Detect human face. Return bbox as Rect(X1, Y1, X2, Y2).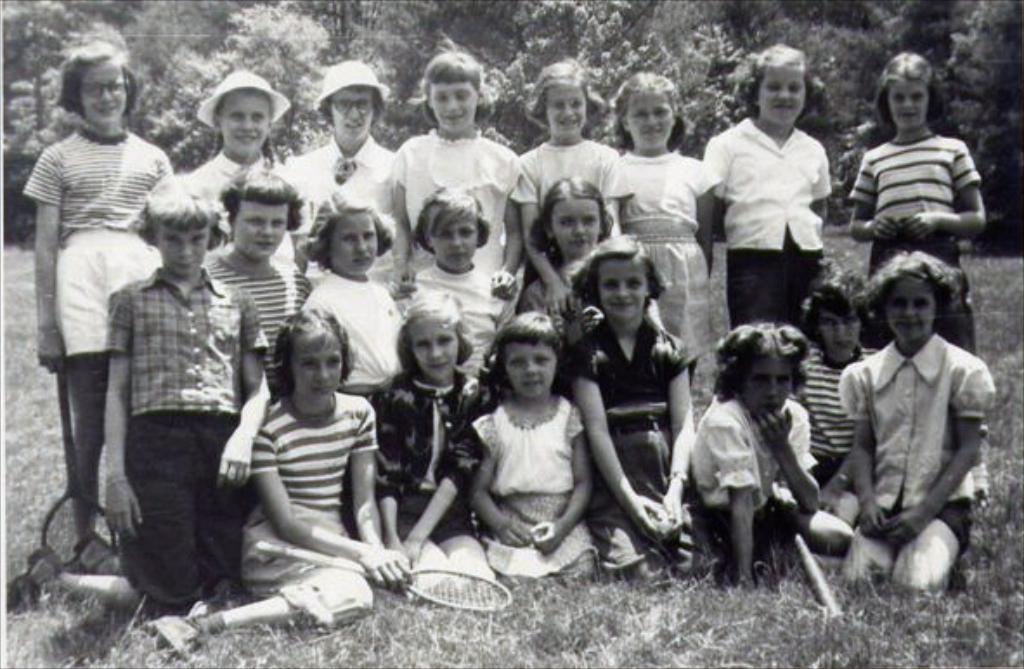
Rect(409, 310, 463, 383).
